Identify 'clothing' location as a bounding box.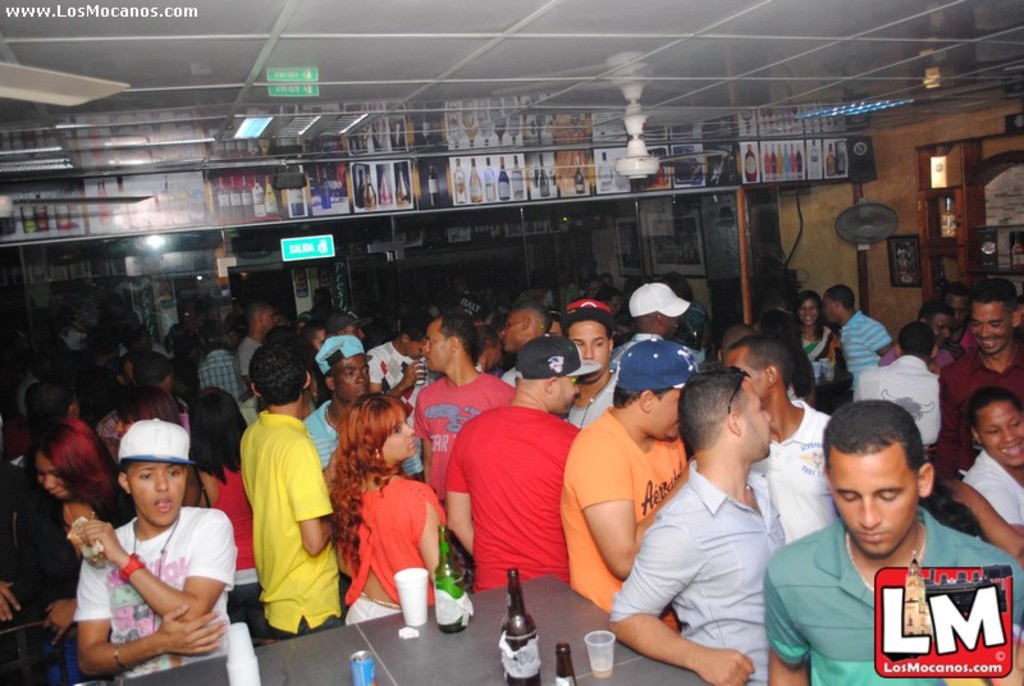
799, 331, 835, 365.
